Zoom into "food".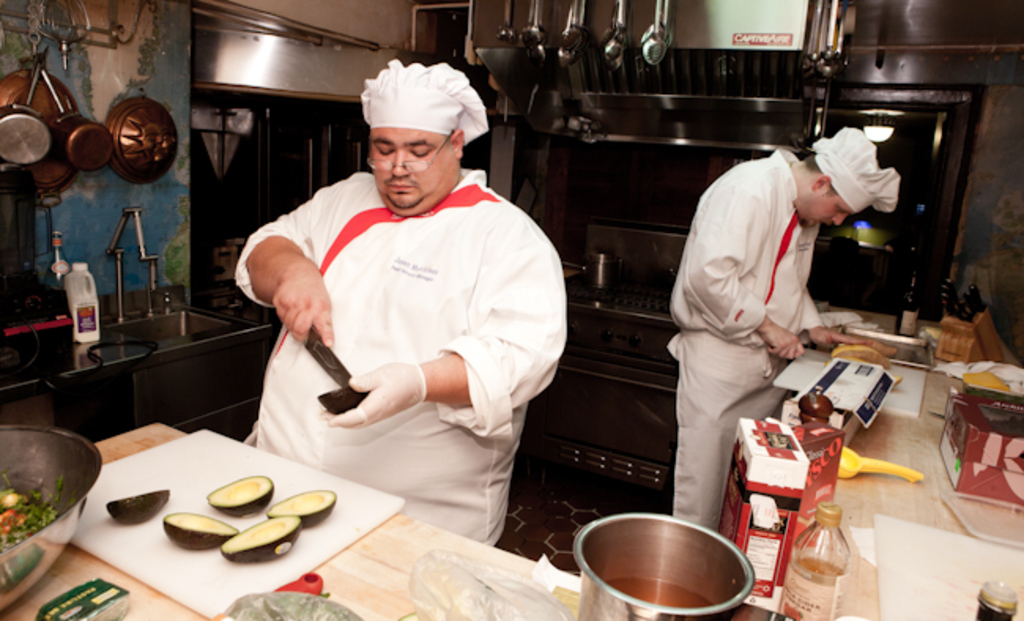
Zoom target: {"x1": 164, "y1": 504, "x2": 254, "y2": 569}.
